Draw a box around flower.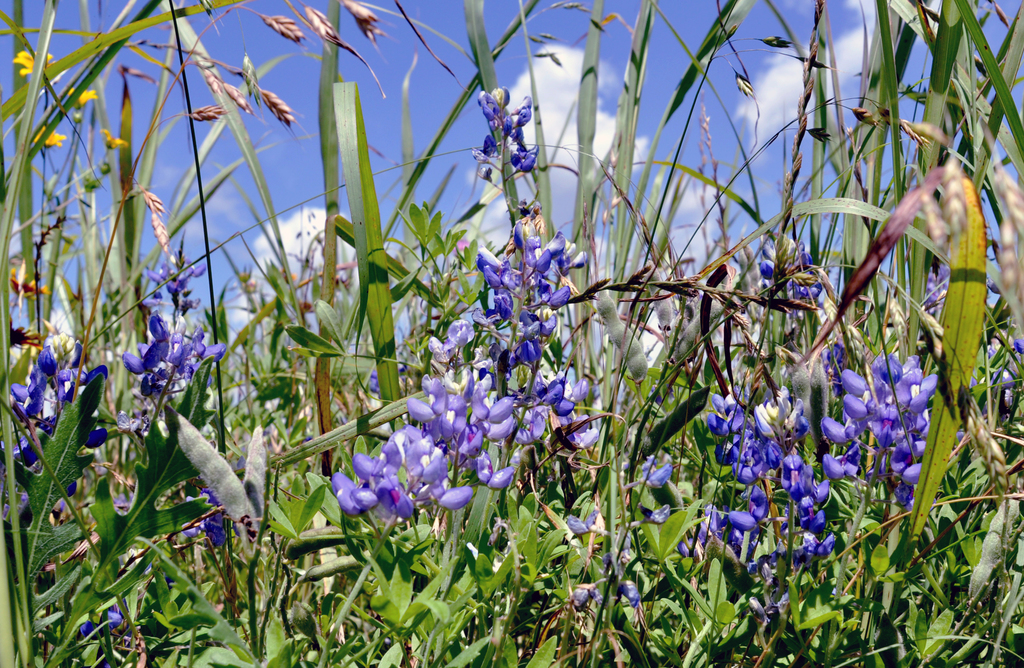
(756,234,822,304).
